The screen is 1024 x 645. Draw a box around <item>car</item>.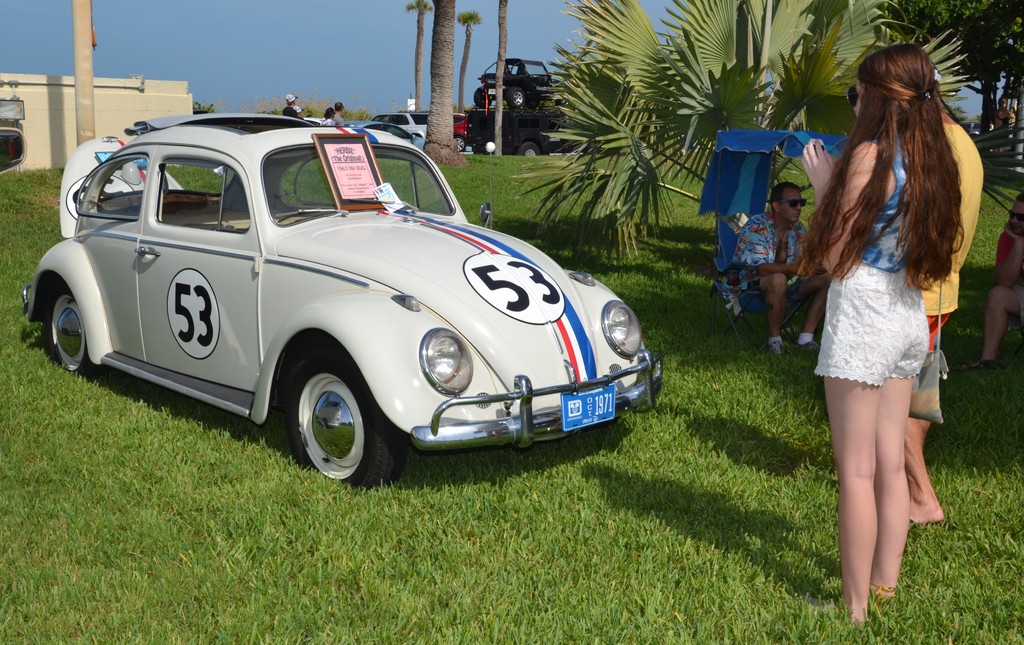
locate(960, 122, 980, 139).
